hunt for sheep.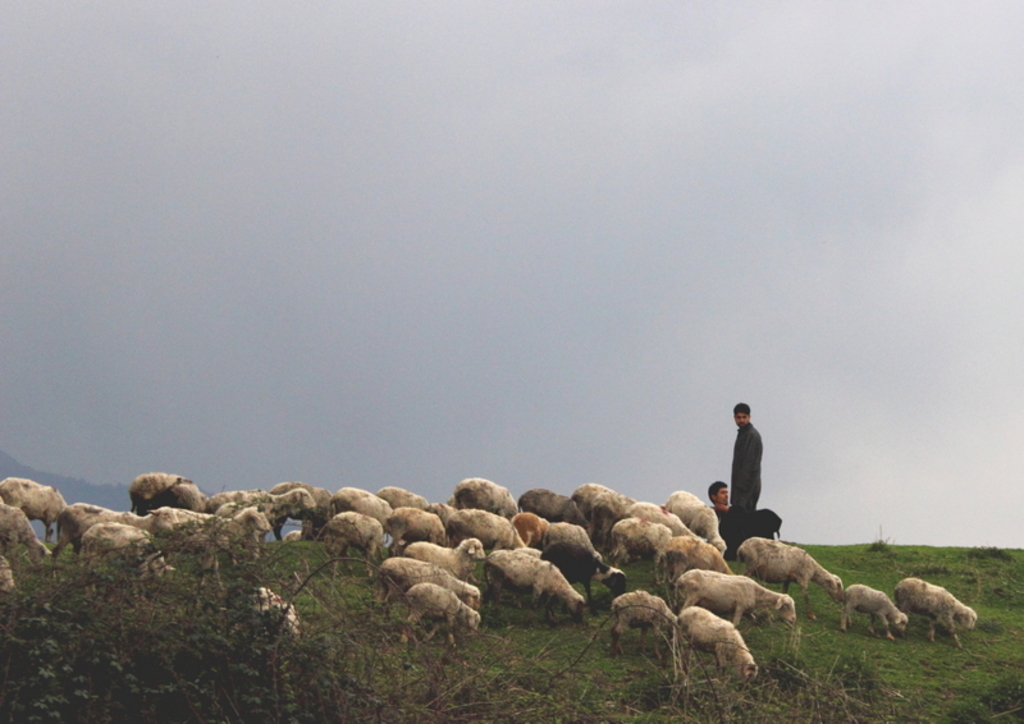
Hunted down at bbox=(41, 498, 180, 558).
